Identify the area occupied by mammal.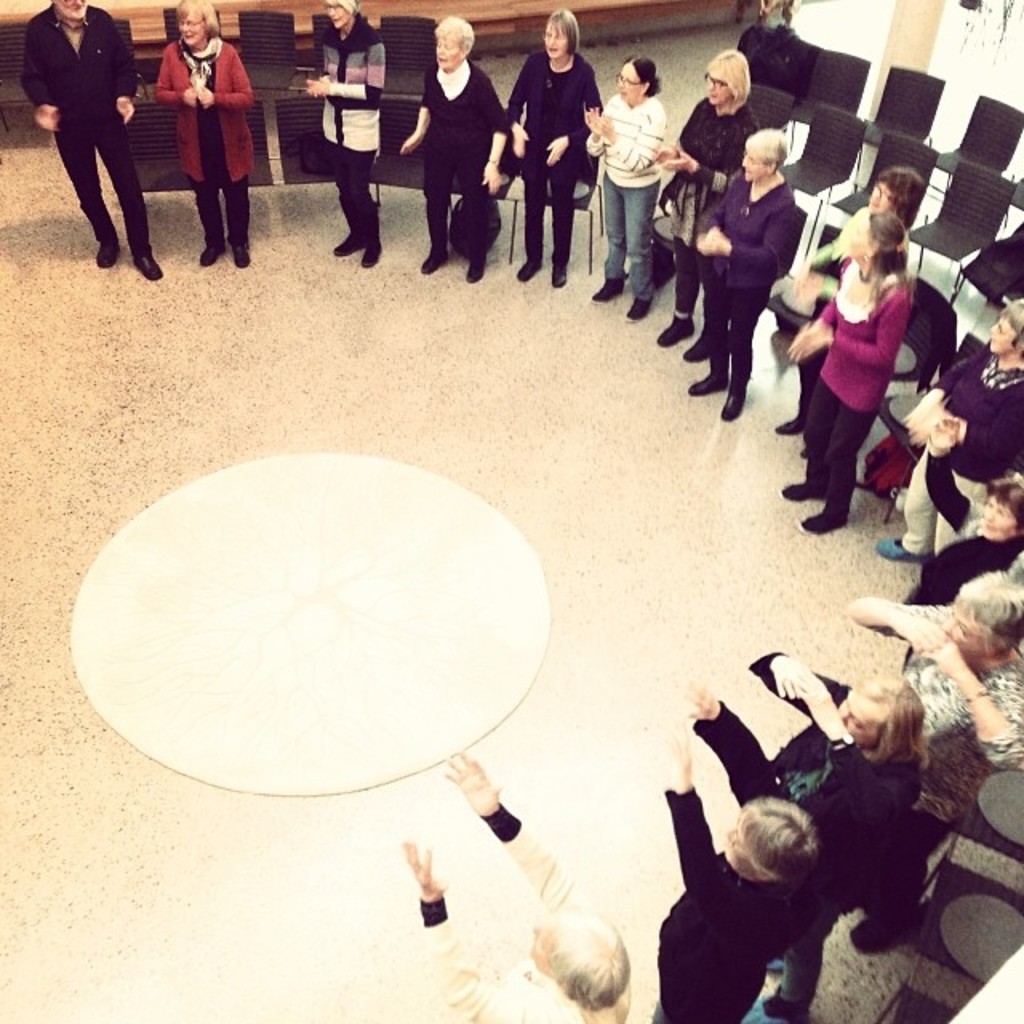
Area: [x1=395, y1=755, x2=632, y2=1022].
